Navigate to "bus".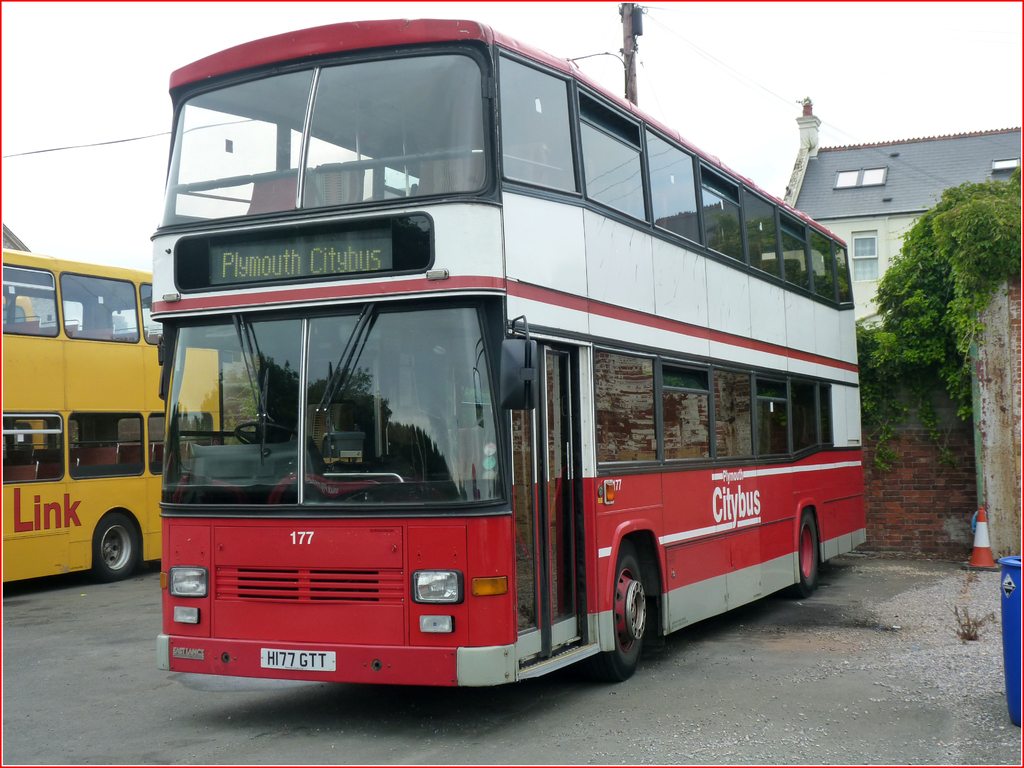
Navigation target: 0, 242, 226, 583.
